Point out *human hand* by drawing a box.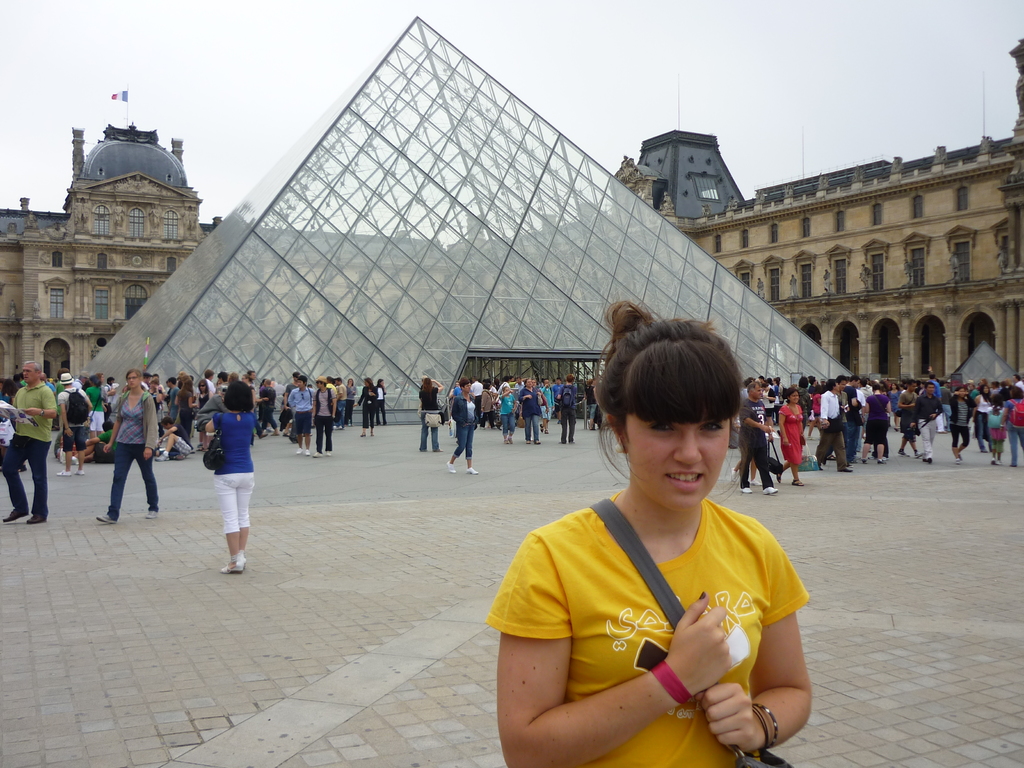
{"x1": 952, "y1": 389, "x2": 961, "y2": 399}.
